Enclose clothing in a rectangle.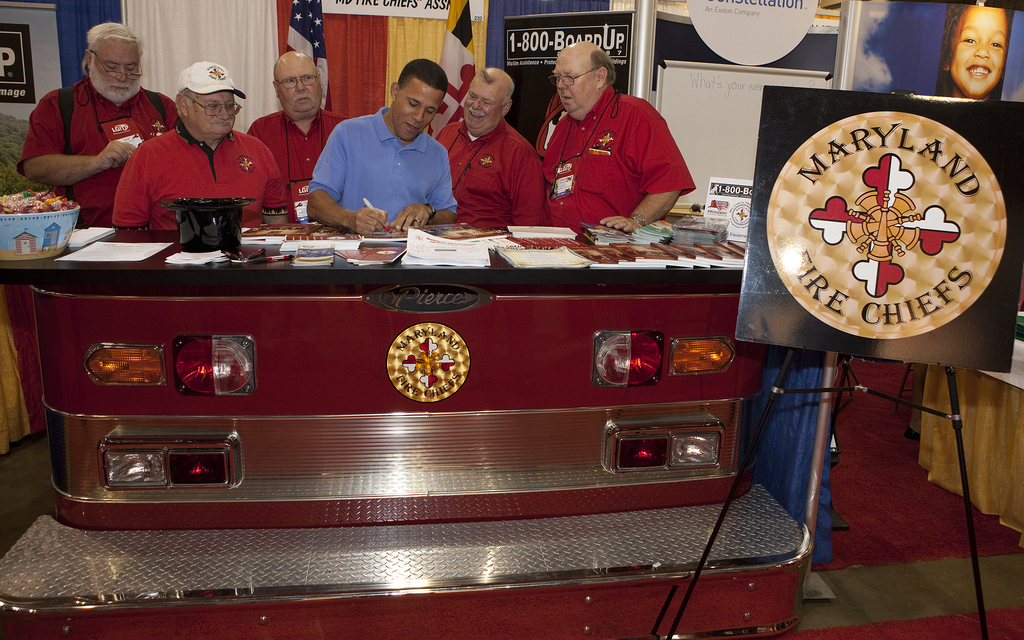
bbox(253, 98, 356, 223).
